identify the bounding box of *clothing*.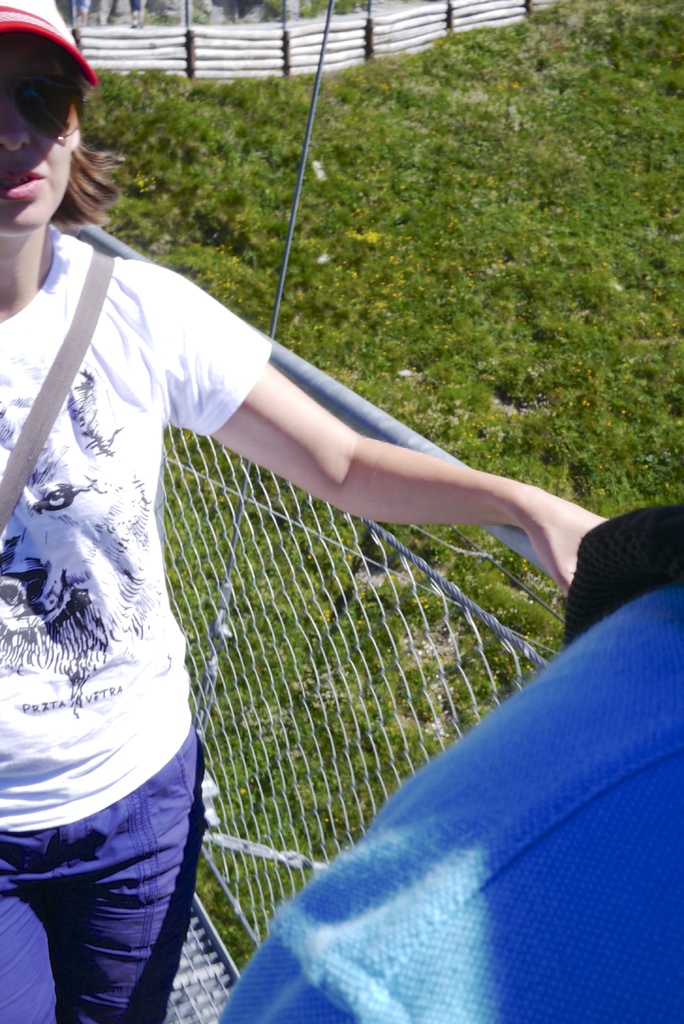
x1=0, y1=225, x2=270, y2=1023.
